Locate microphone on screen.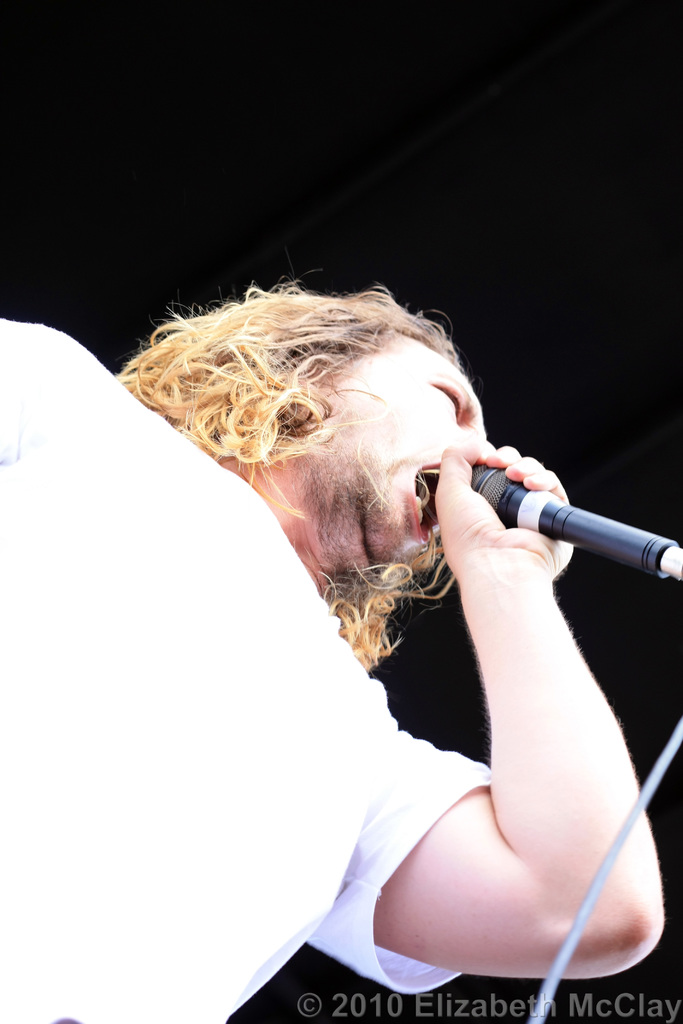
On screen at detection(433, 447, 667, 591).
